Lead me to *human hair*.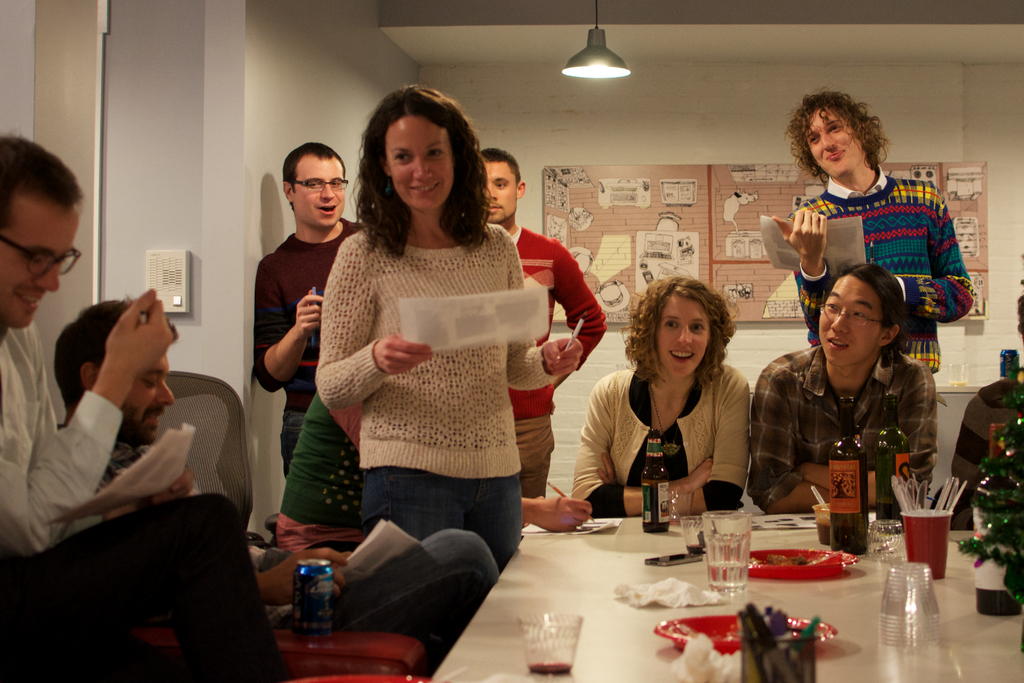
Lead to region(481, 147, 525, 186).
